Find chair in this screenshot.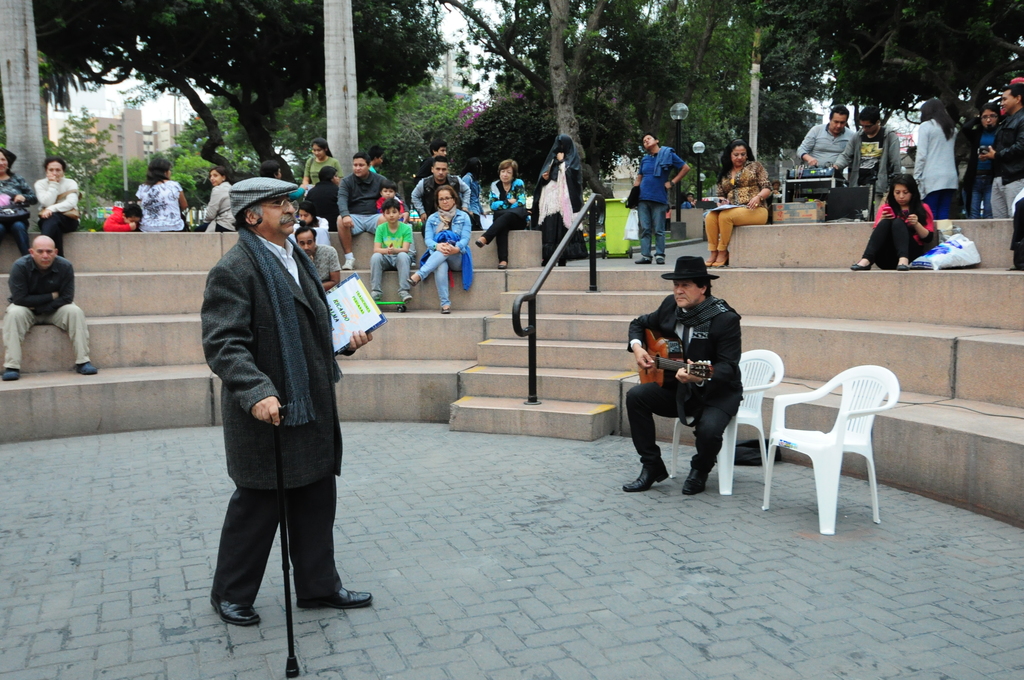
The bounding box for chair is select_region(762, 350, 903, 544).
